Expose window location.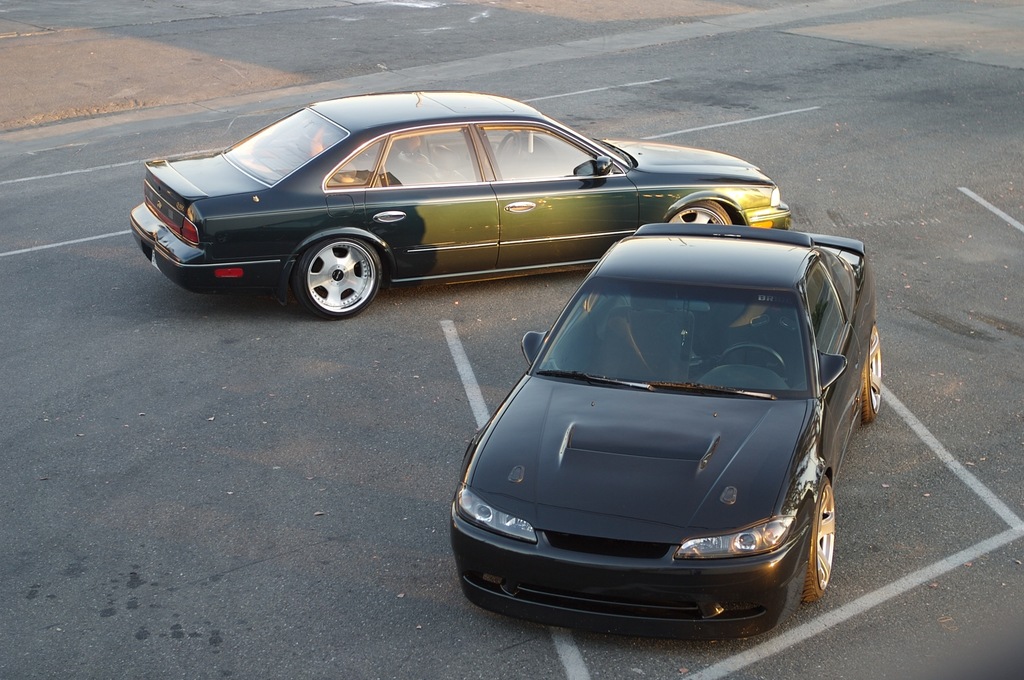
Exposed at box(380, 133, 481, 183).
